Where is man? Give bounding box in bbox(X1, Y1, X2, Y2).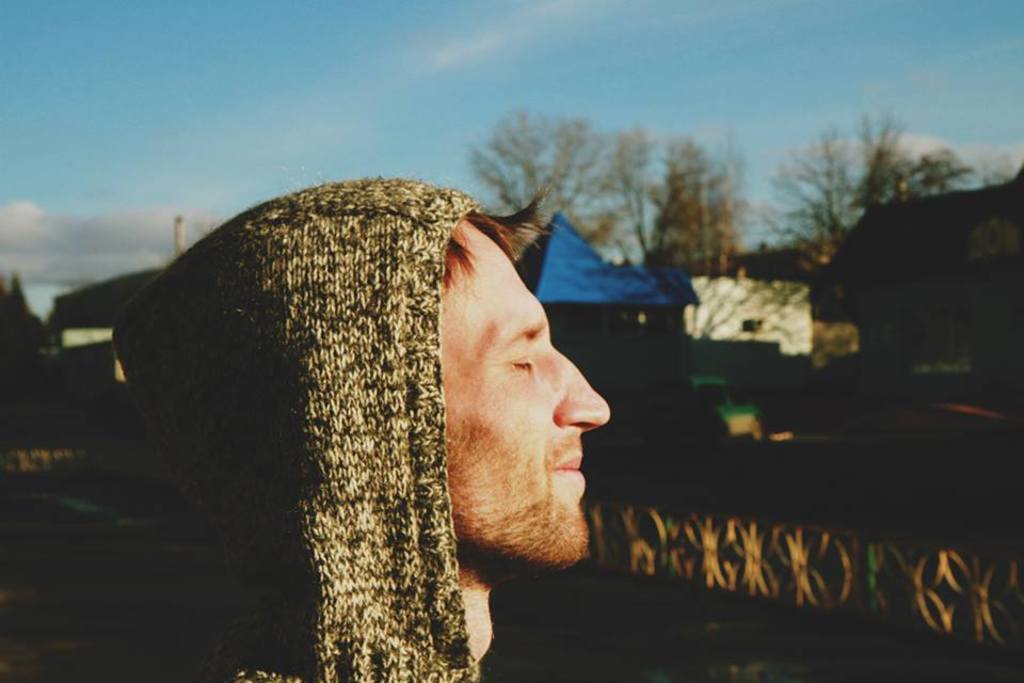
bbox(108, 170, 609, 682).
